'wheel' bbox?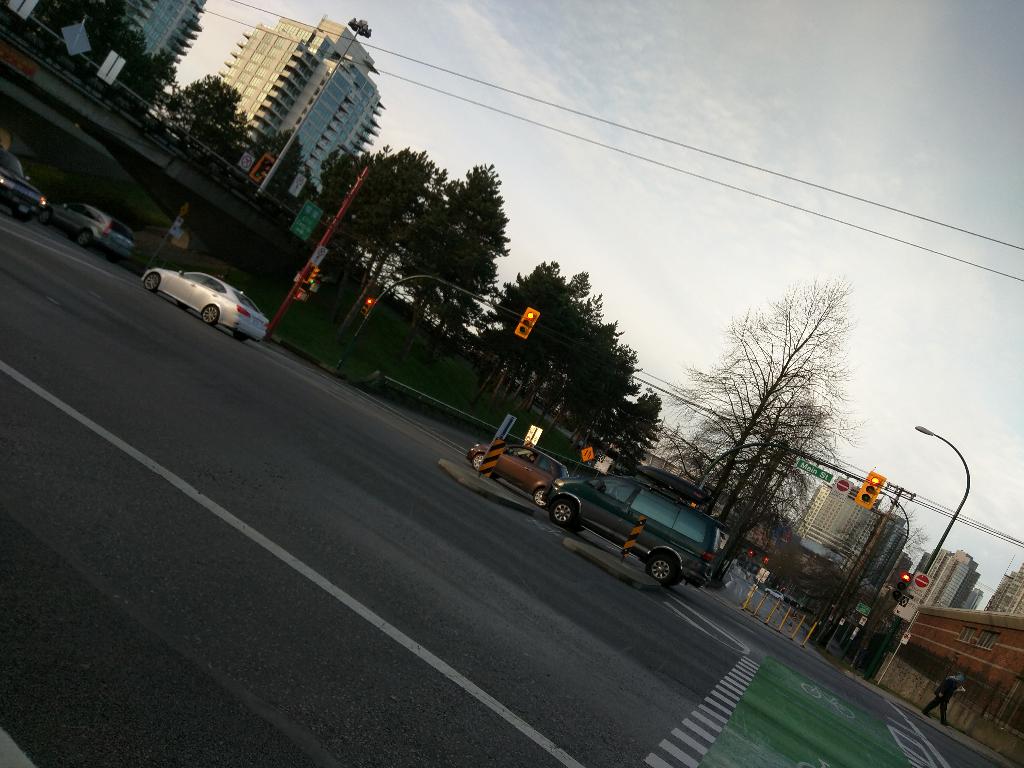
<box>553,499,577,523</box>
